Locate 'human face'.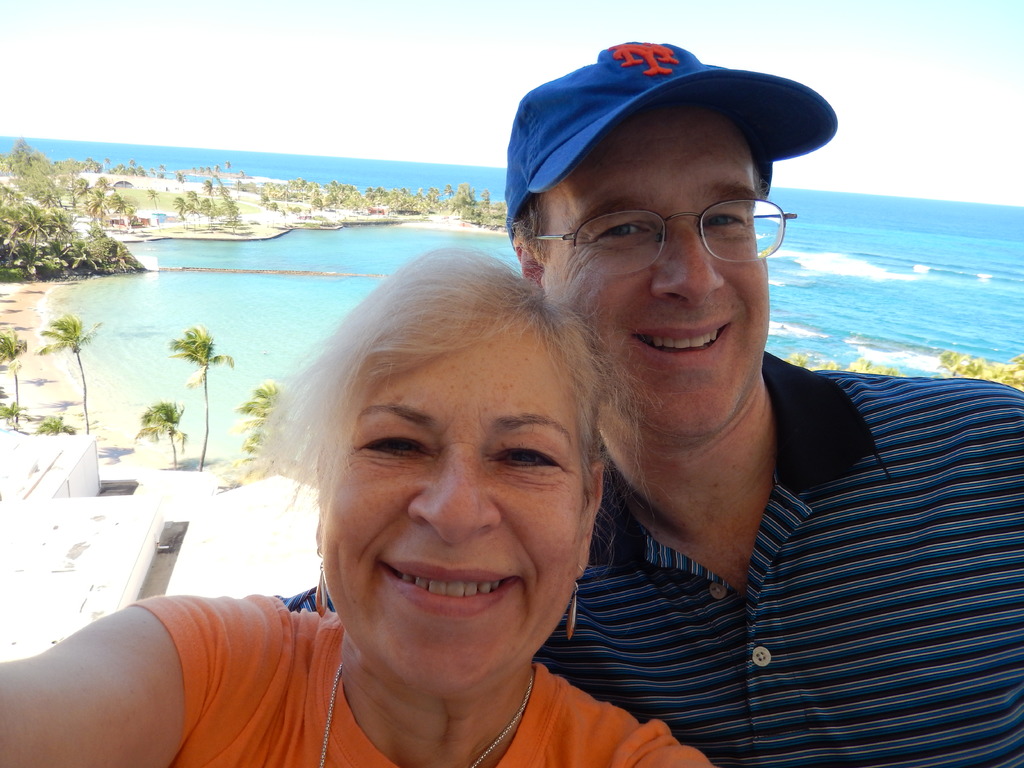
Bounding box: x1=552 y1=107 x2=768 y2=436.
